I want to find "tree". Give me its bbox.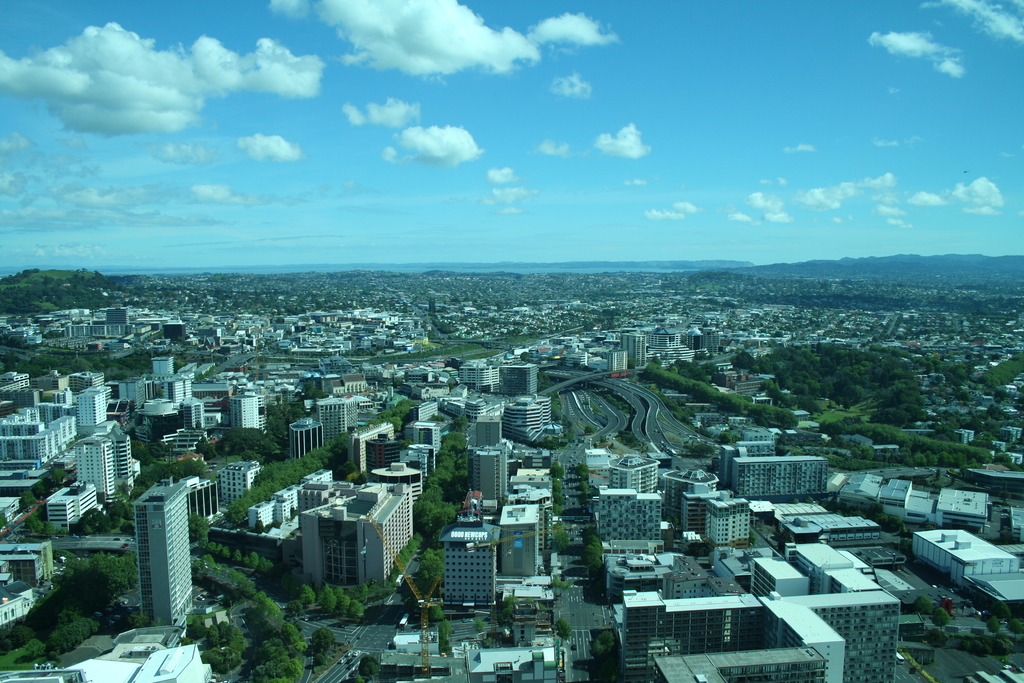
{"left": 534, "top": 395, "right": 575, "bottom": 452}.
